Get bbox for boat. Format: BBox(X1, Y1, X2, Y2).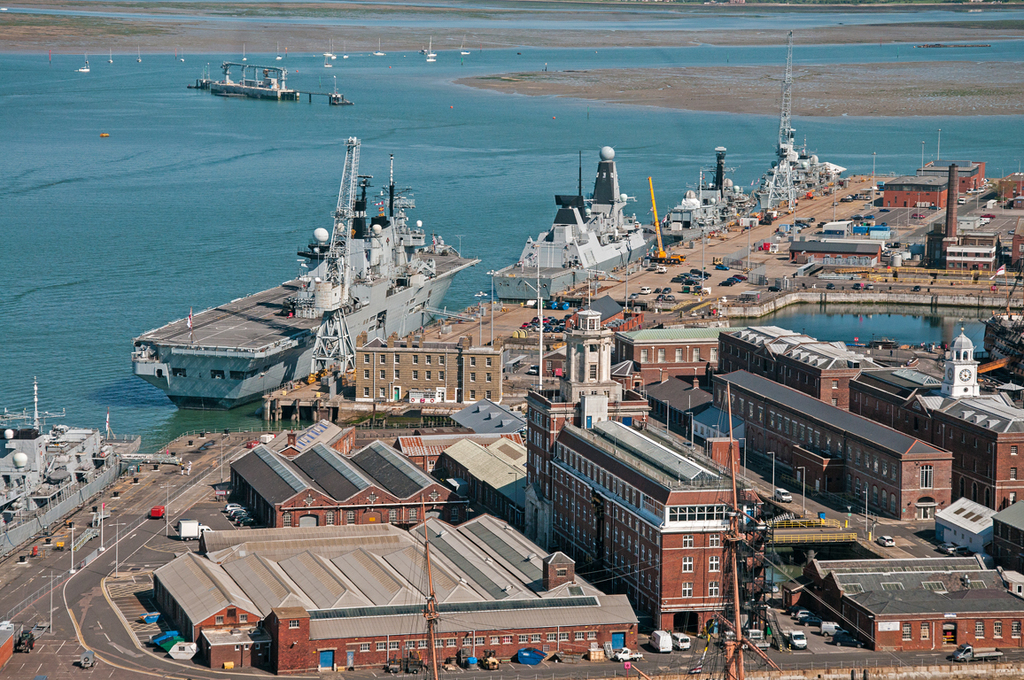
BBox(127, 126, 493, 407).
